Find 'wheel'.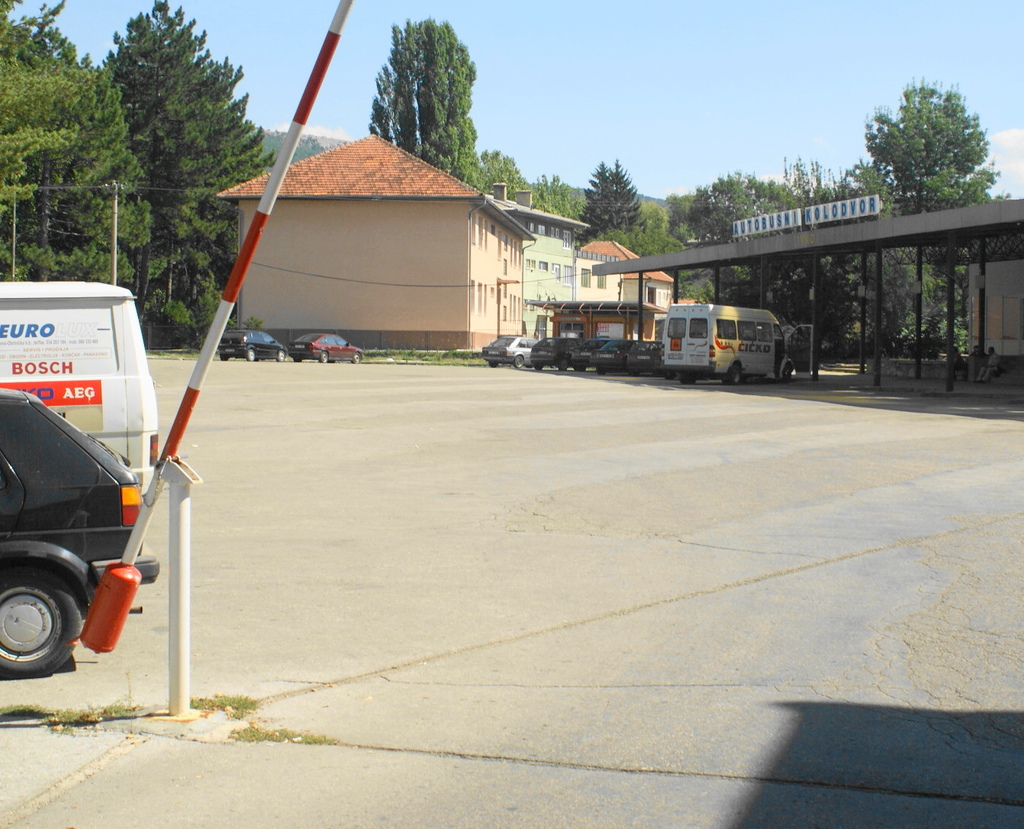
<bbox>779, 363, 794, 382</bbox>.
